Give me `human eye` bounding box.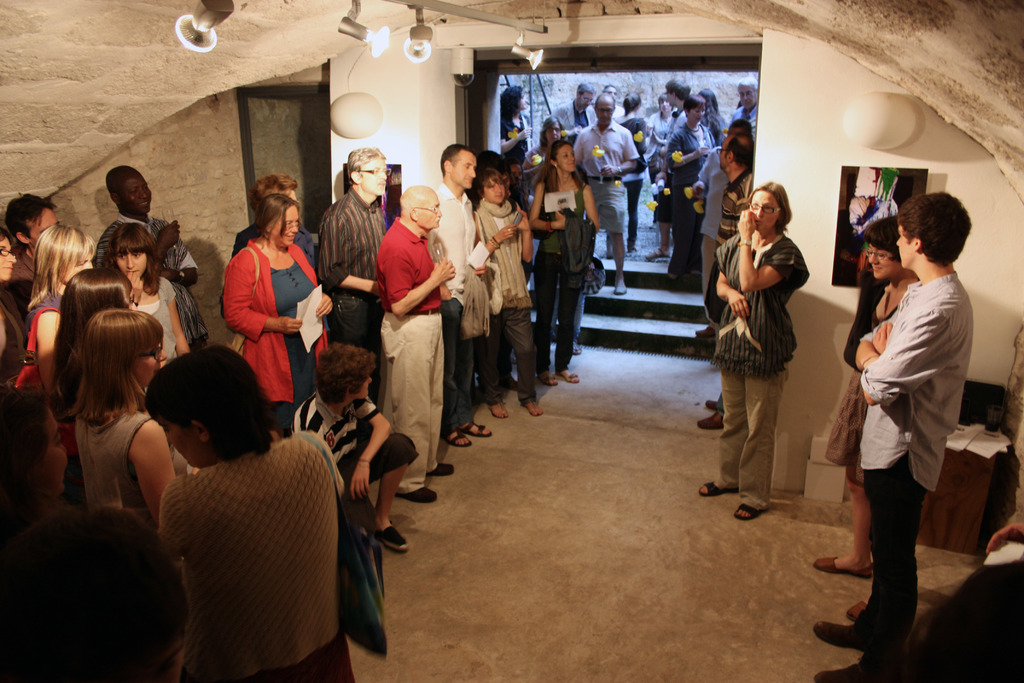
region(751, 202, 760, 210).
